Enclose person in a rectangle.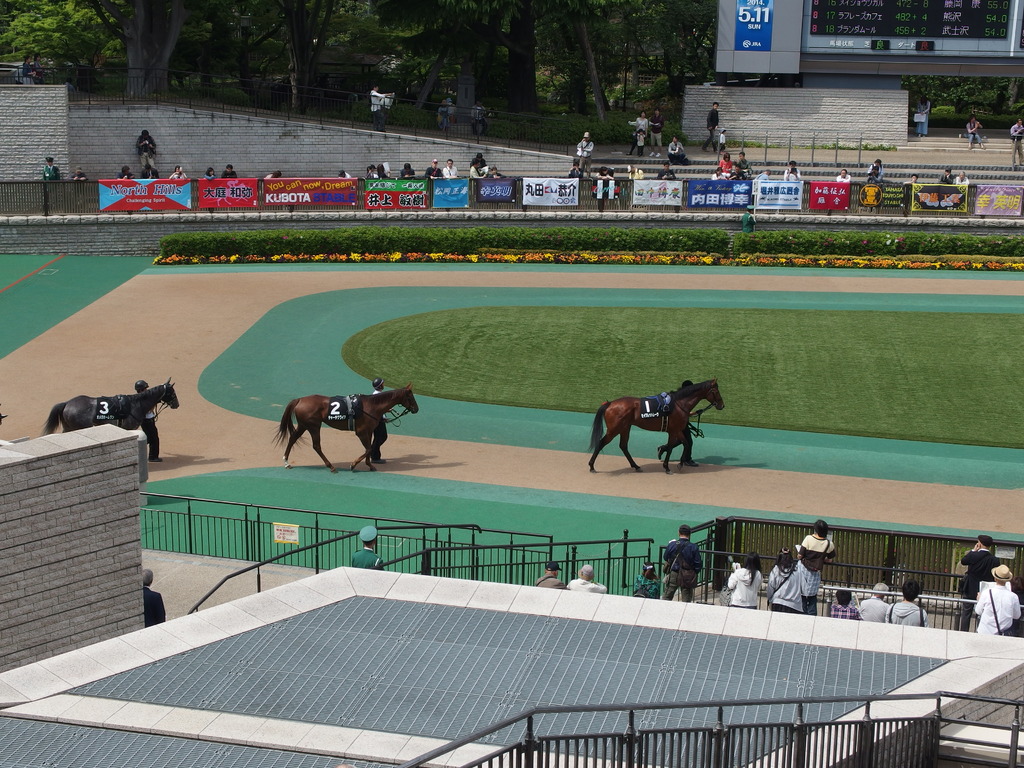
864 159 888 189.
